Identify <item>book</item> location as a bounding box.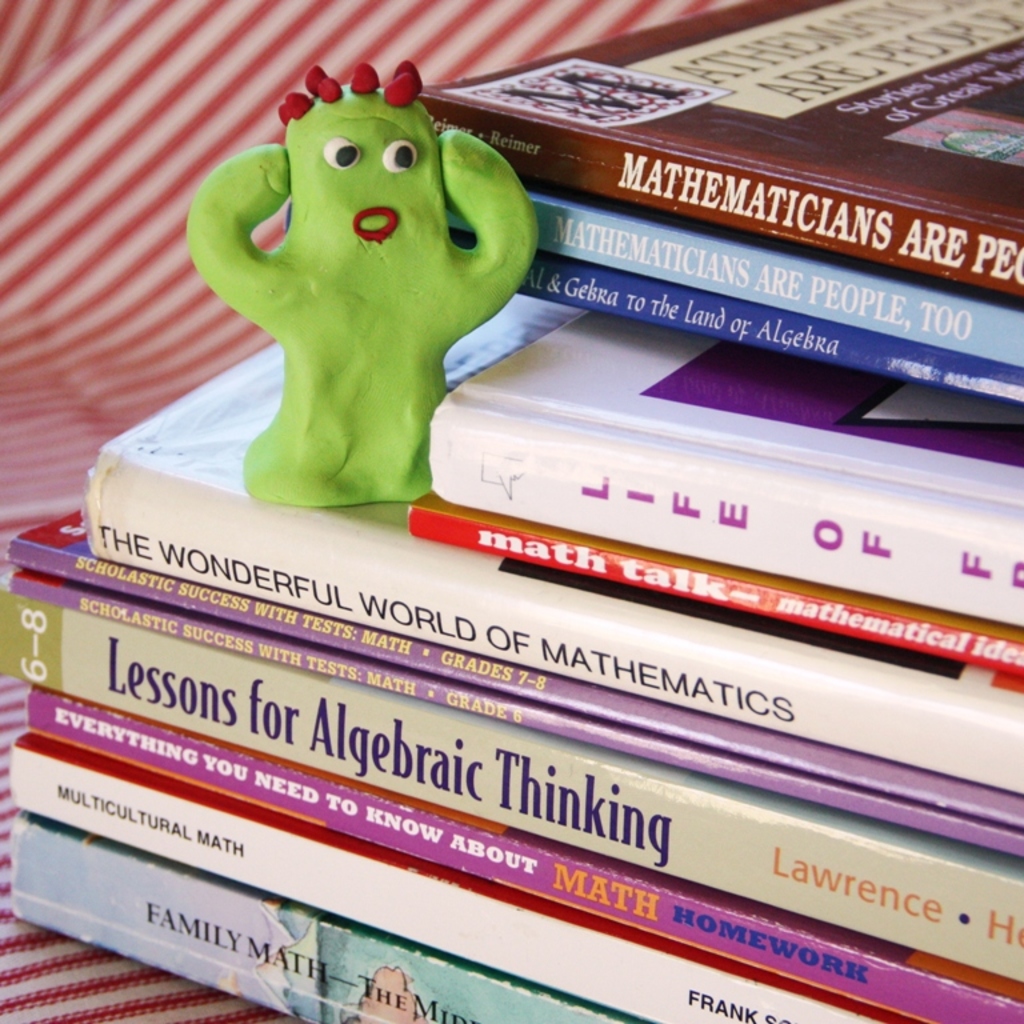
BBox(421, 296, 1023, 644).
